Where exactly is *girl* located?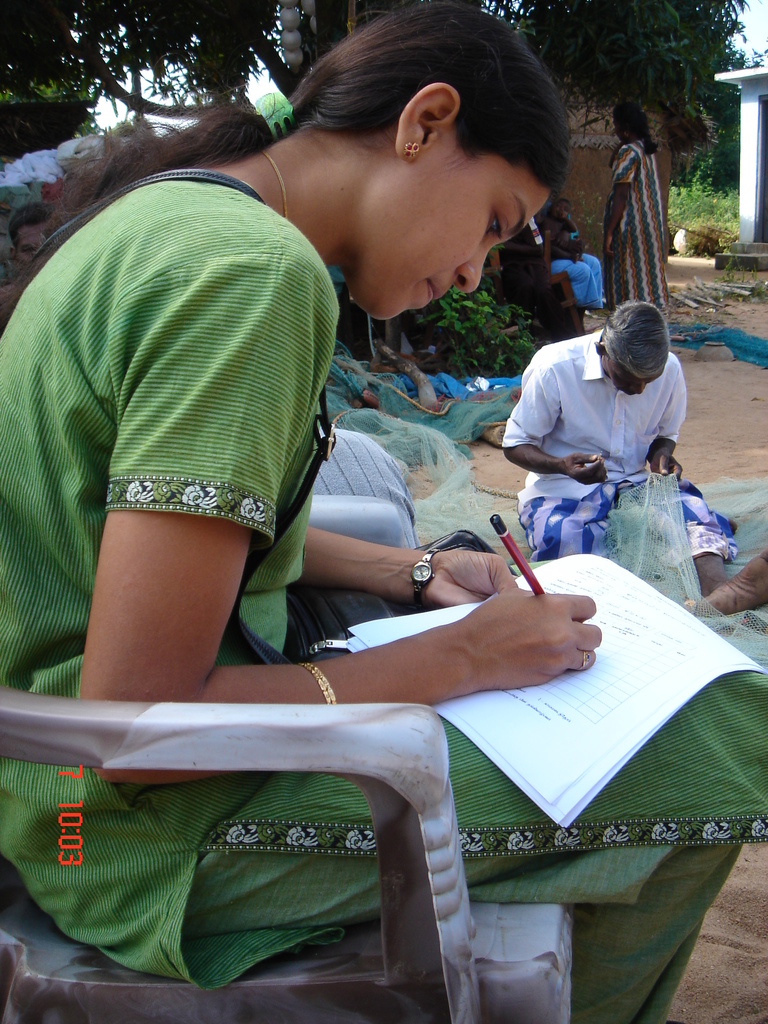
Its bounding box is pyautogui.locateOnScreen(0, 1, 767, 1023).
